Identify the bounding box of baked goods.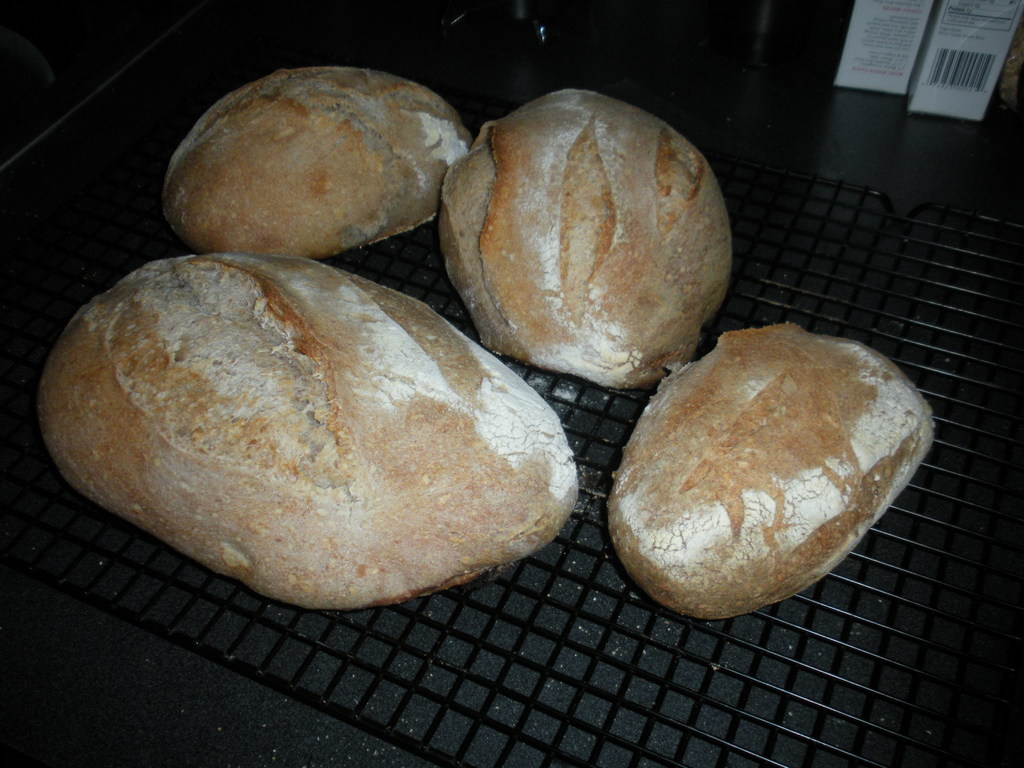
<bbox>163, 65, 469, 250</bbox>.
